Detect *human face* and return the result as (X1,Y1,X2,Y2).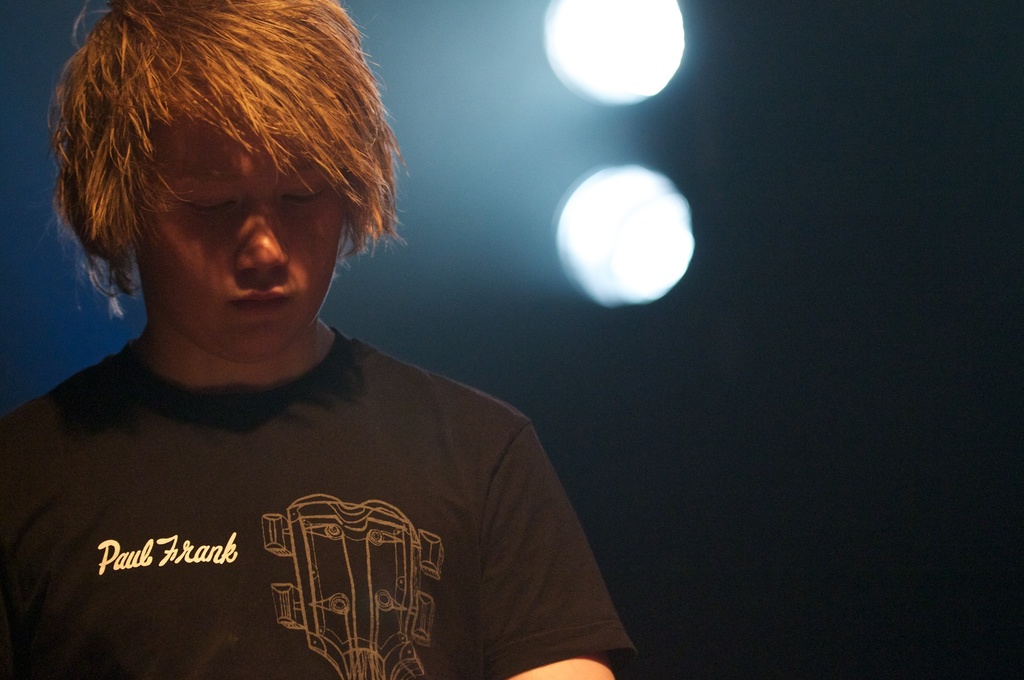
(111,108,339,340).
